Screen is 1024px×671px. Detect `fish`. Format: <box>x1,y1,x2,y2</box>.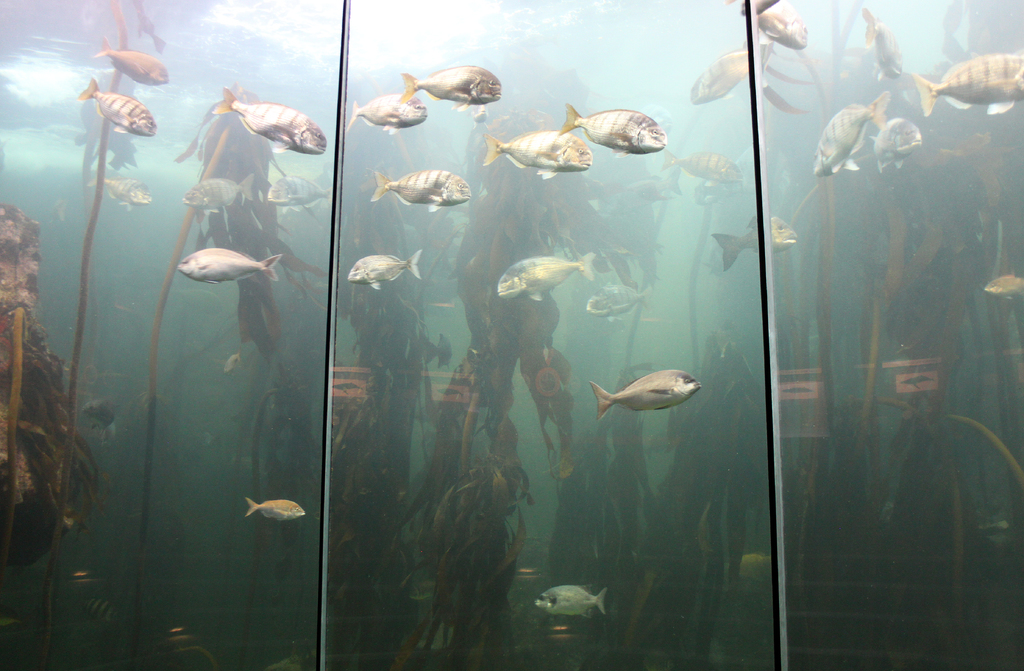
<box>344,93,428,135</box>.
